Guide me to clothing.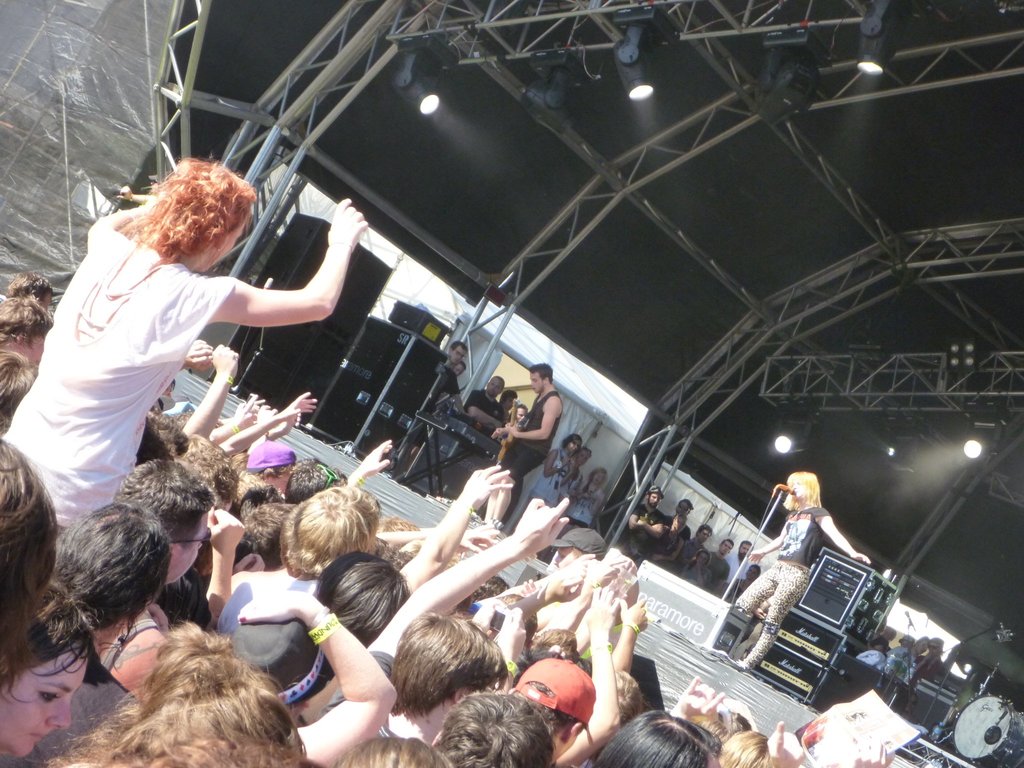
Guidance: detection(467, 390, 505, 456).
